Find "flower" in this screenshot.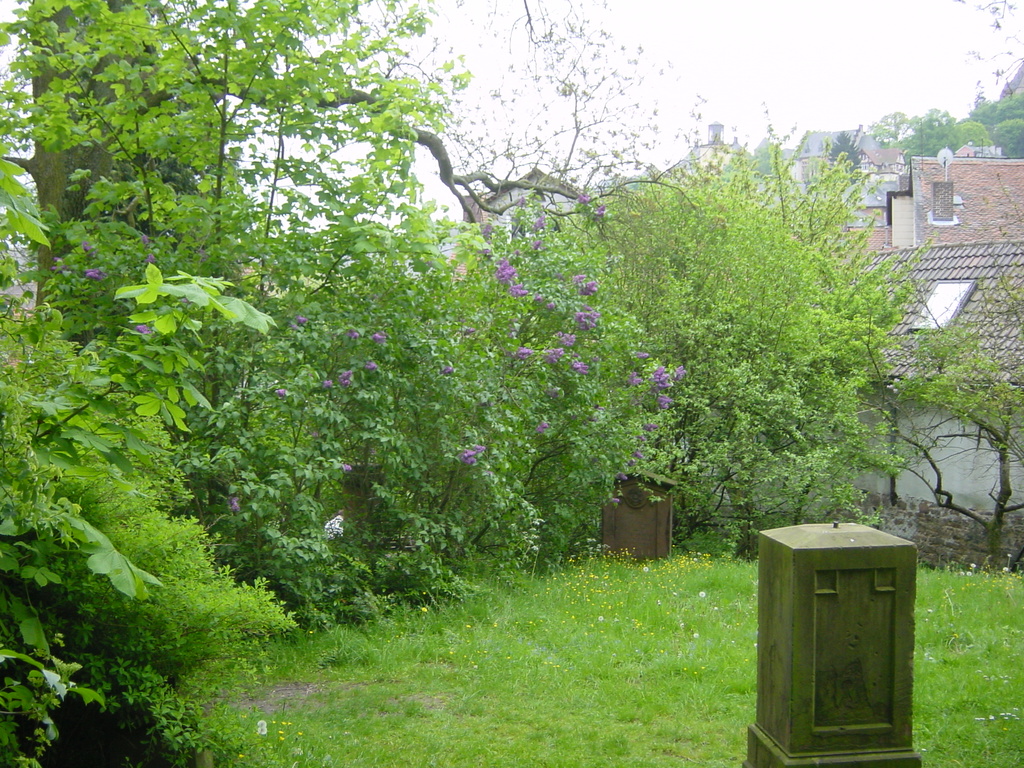
The bounding box for "flower" is left=573, top=359, right=589, bottom=375.
